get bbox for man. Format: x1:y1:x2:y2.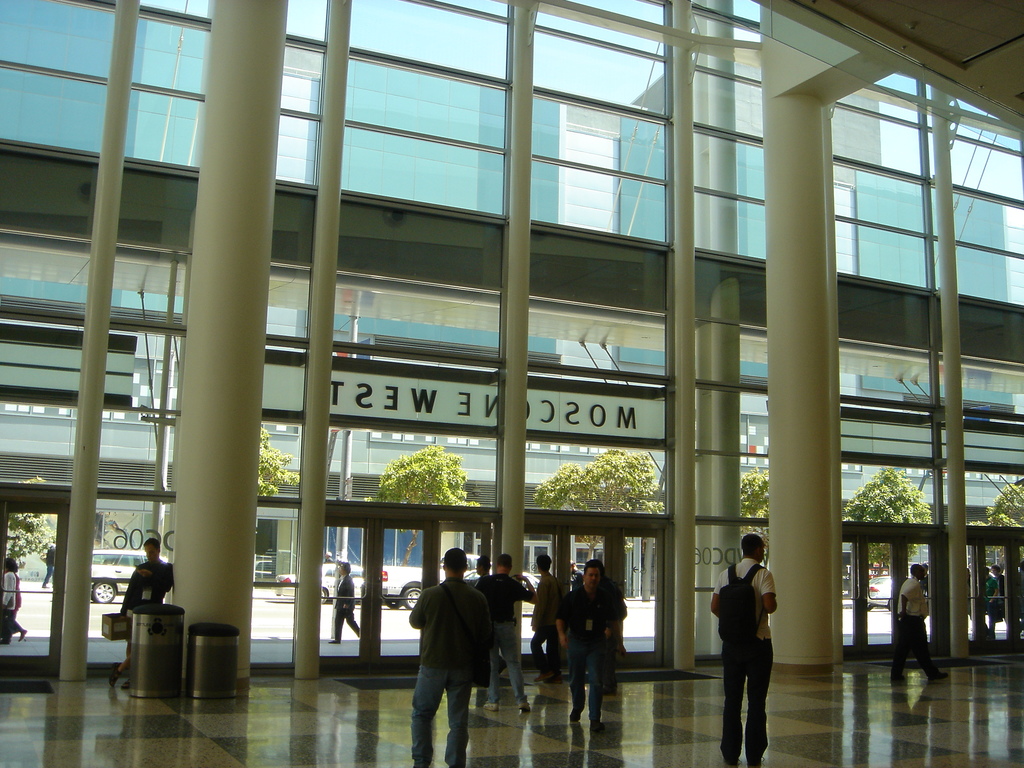
709:534:779:767.
